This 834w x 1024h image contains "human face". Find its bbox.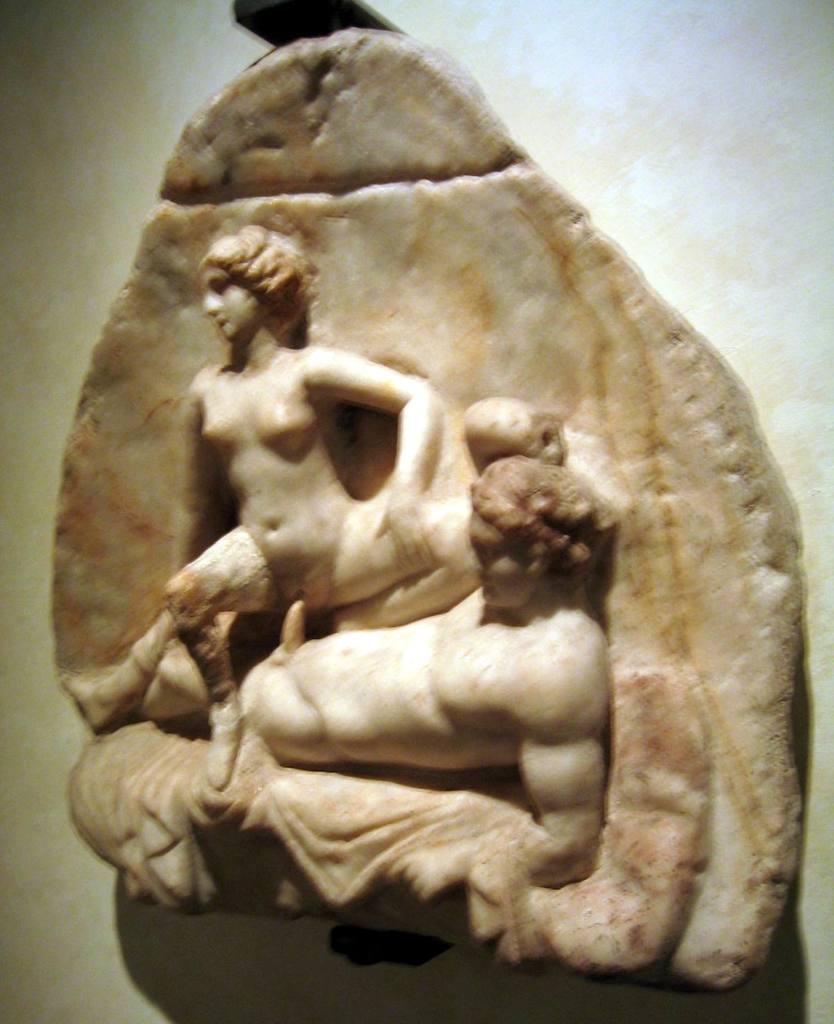
box=[474, 519, 534, 605].
